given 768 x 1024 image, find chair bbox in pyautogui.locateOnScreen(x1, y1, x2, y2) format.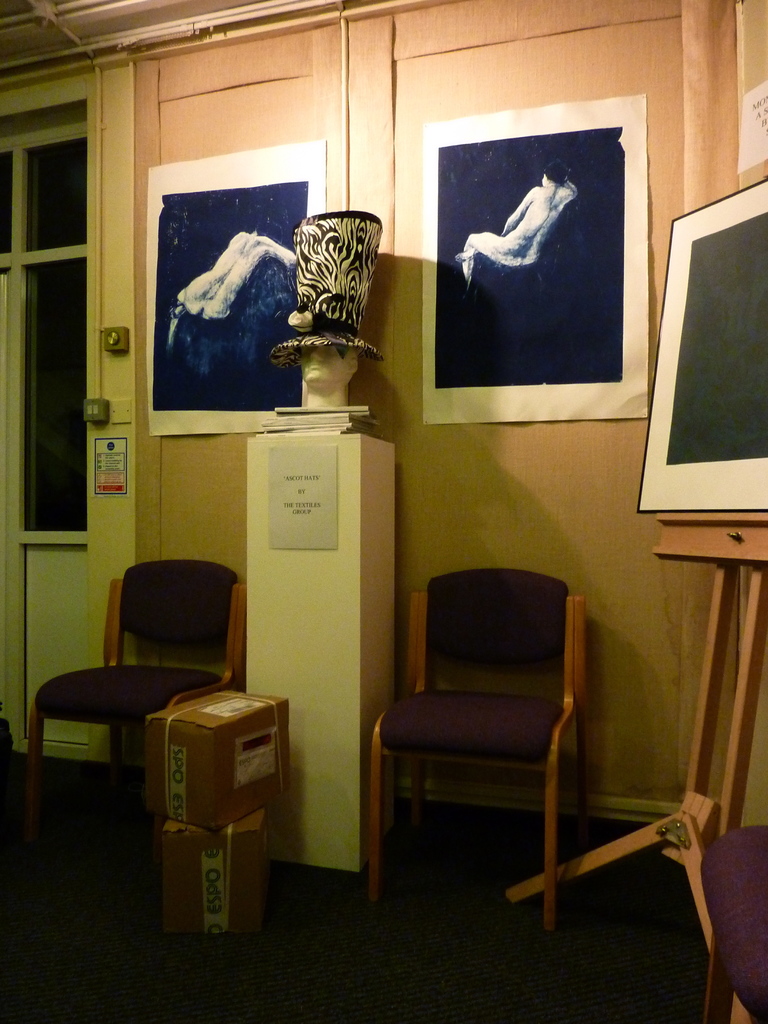
pyautogui.locateOnScreen(696, 818, 767, 1023).
